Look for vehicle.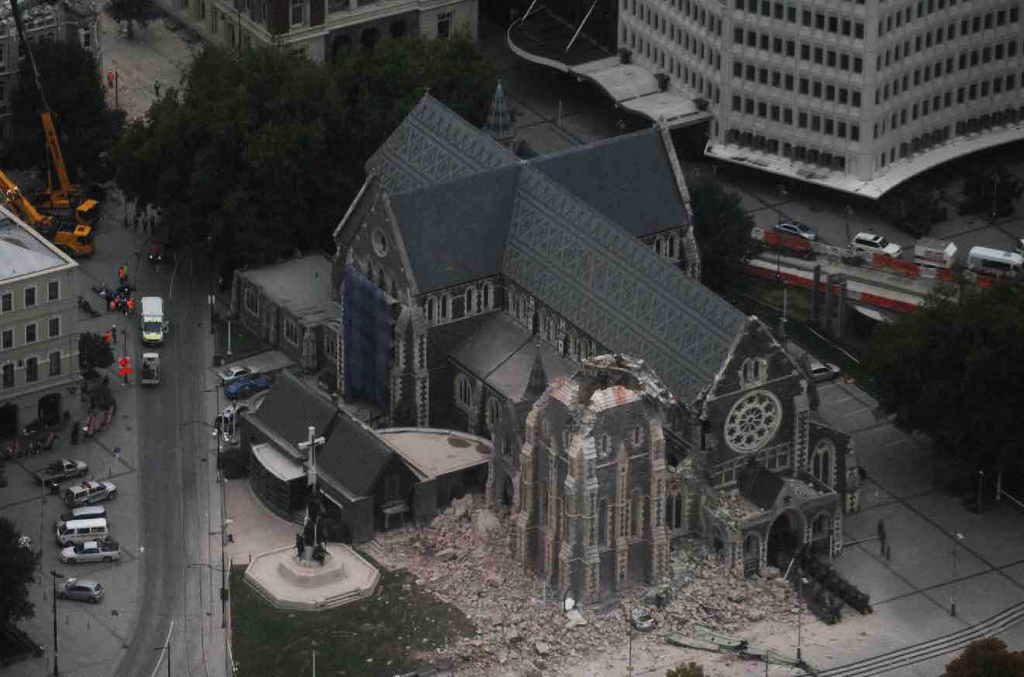
Found: {"left": 52, "top": 517, "right": 106, "bottom": 544}.
